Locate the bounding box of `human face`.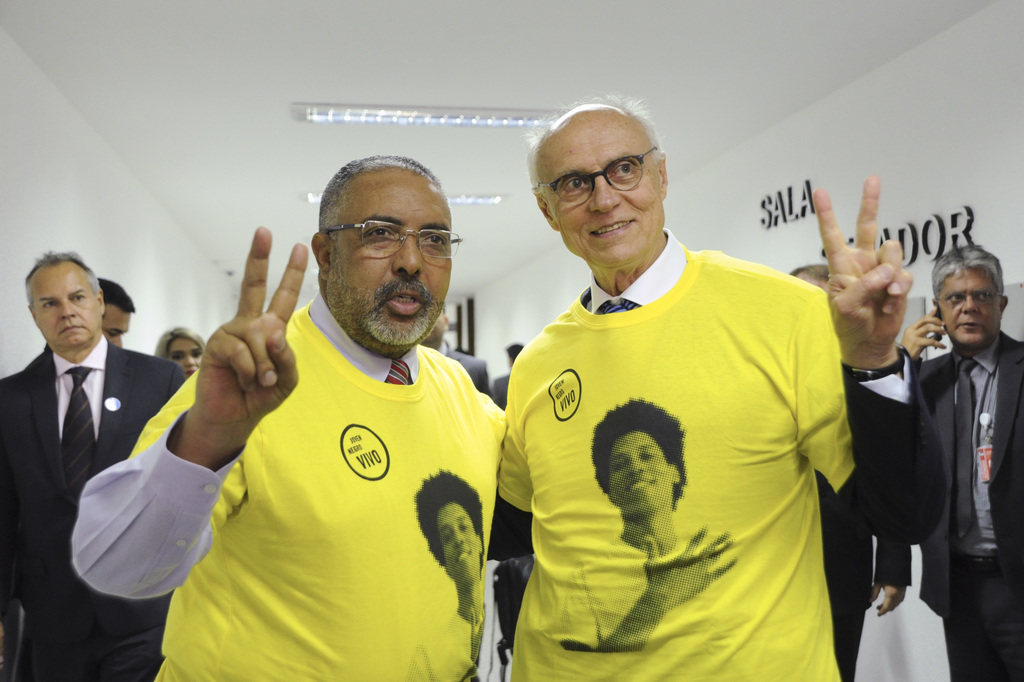
Bounding box: (537,111,667,263).
